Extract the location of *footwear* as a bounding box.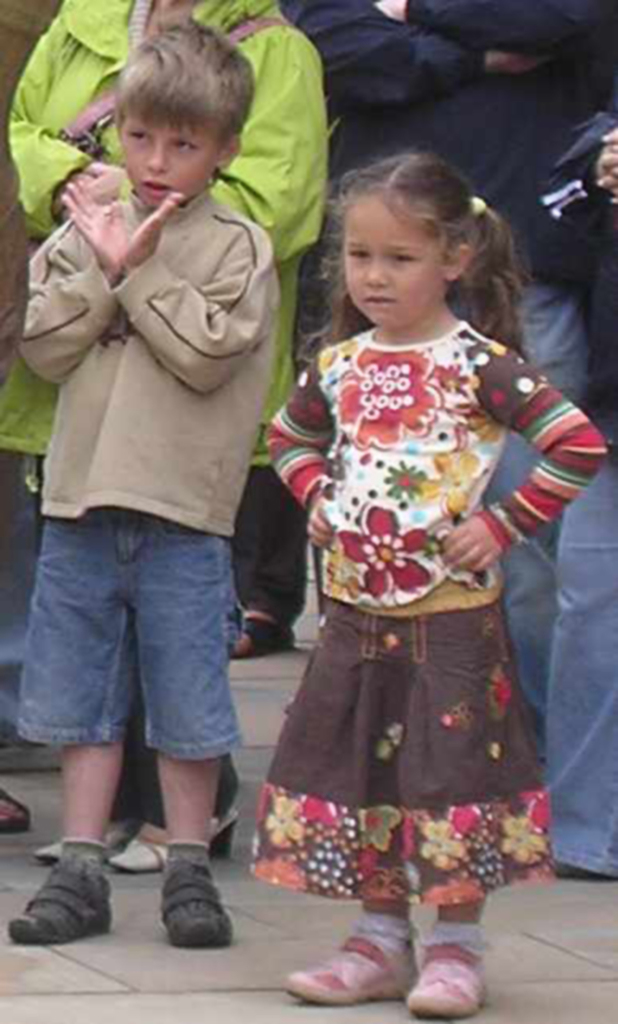
228,617,299,659.
